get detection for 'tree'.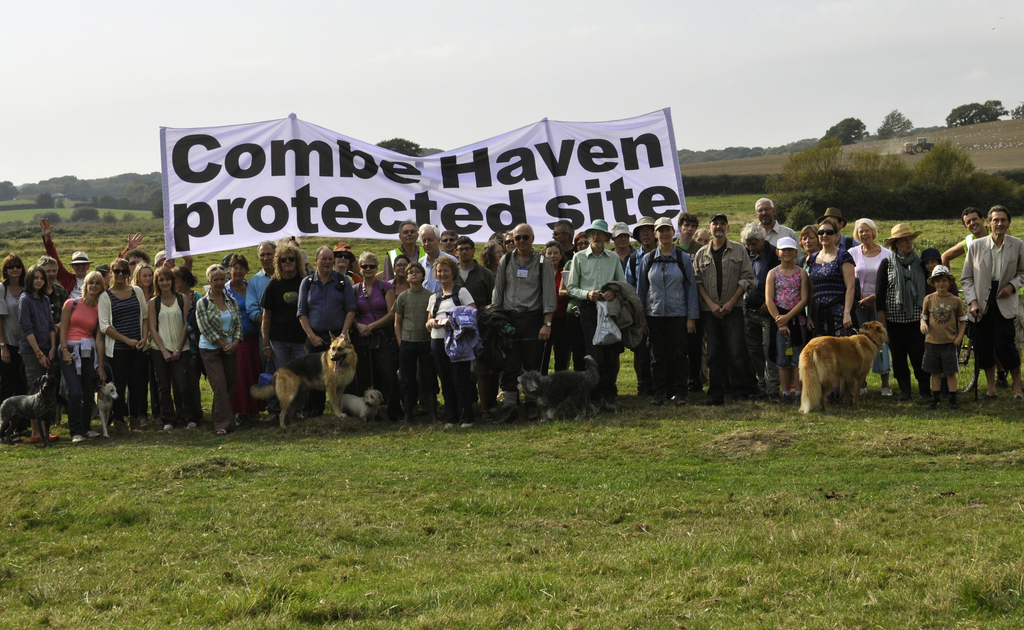
Detection: <region>0, 177, 15, 198</region>.
